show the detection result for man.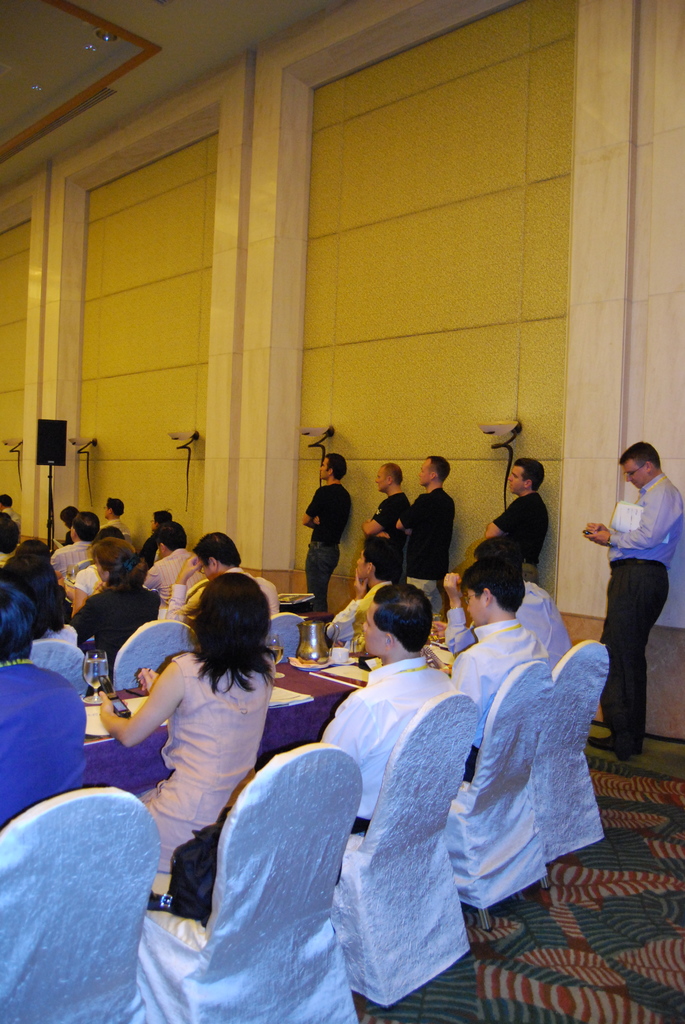
l=299, t=454, r=362, b=619.
